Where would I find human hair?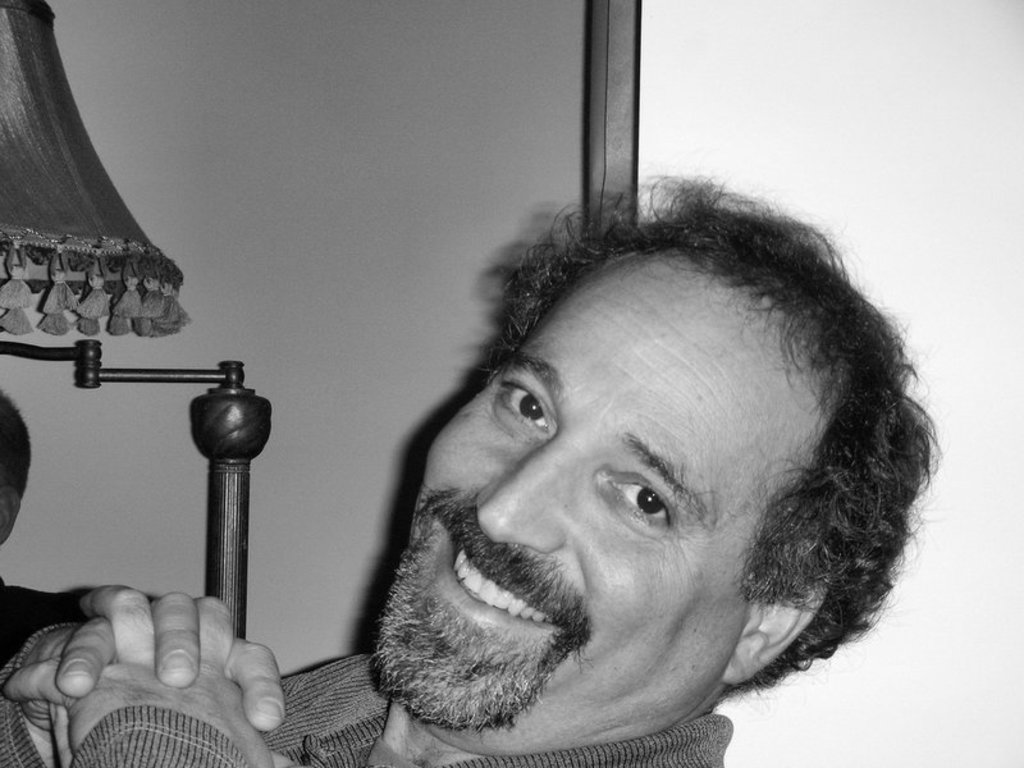
At detection(452, 196, 942, 658).
